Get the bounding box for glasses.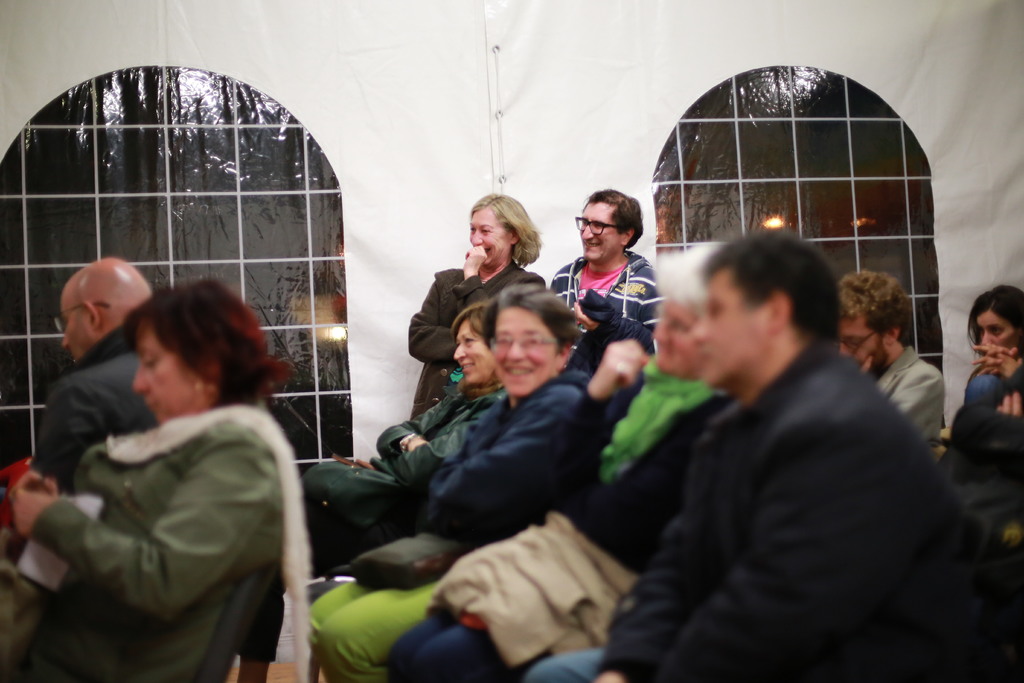
{"left": 488, "top": 334, "right": 559, "bottom": 353}.
